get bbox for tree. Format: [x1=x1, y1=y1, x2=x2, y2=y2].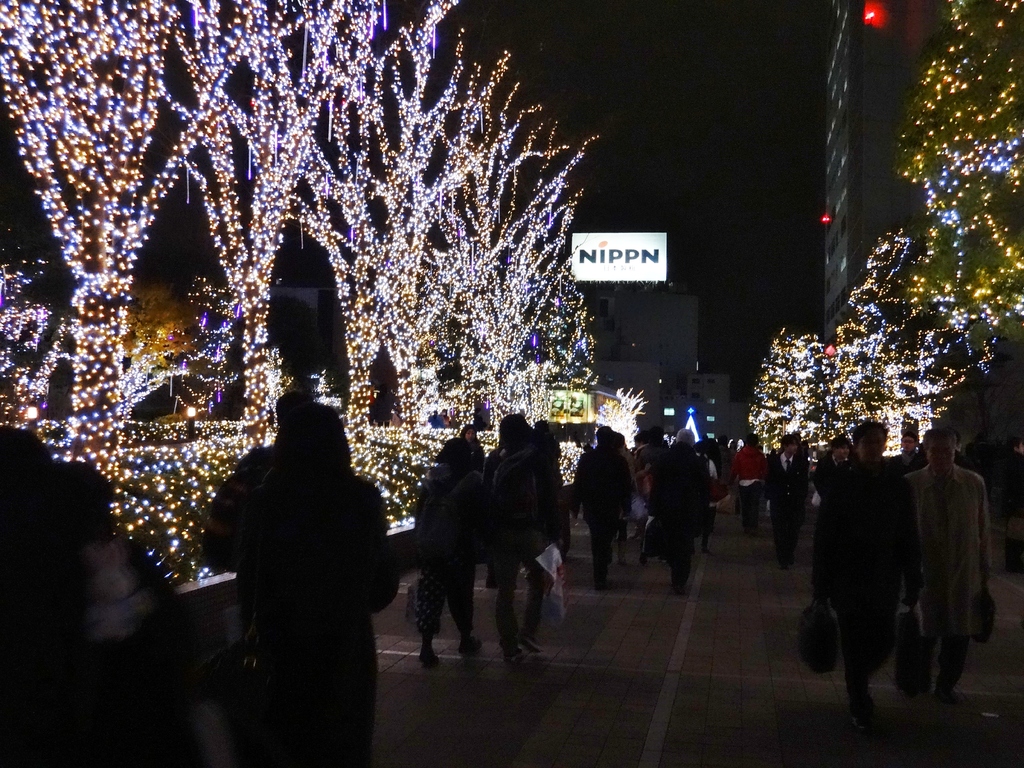
[x1=750, y1=326, x2=828, y2=469].
